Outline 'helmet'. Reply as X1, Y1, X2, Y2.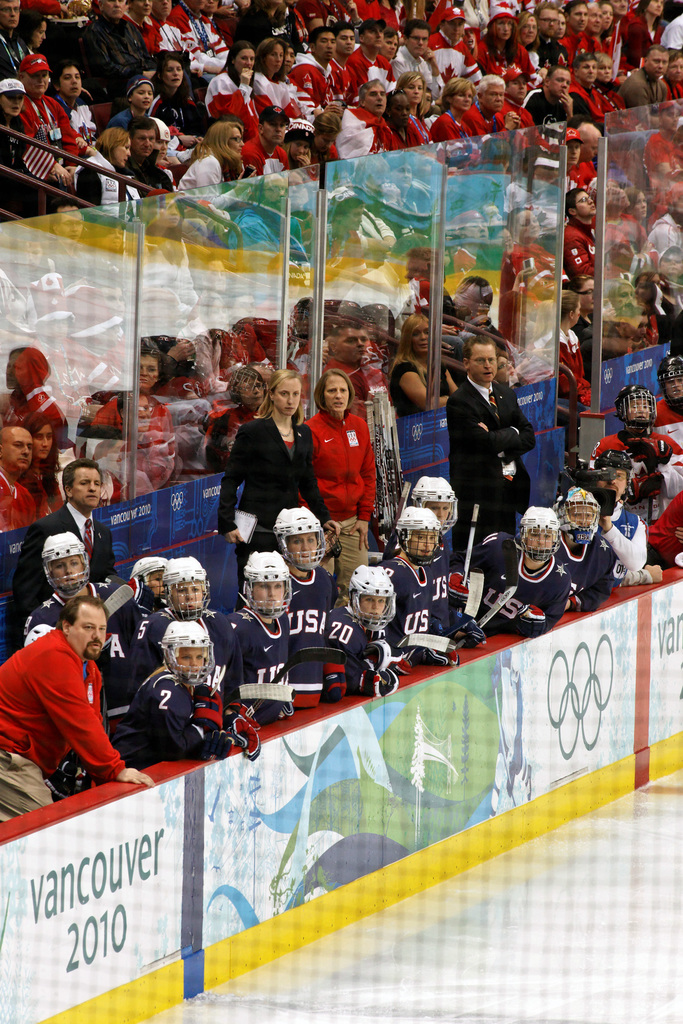
44, 529, 86, 598.
